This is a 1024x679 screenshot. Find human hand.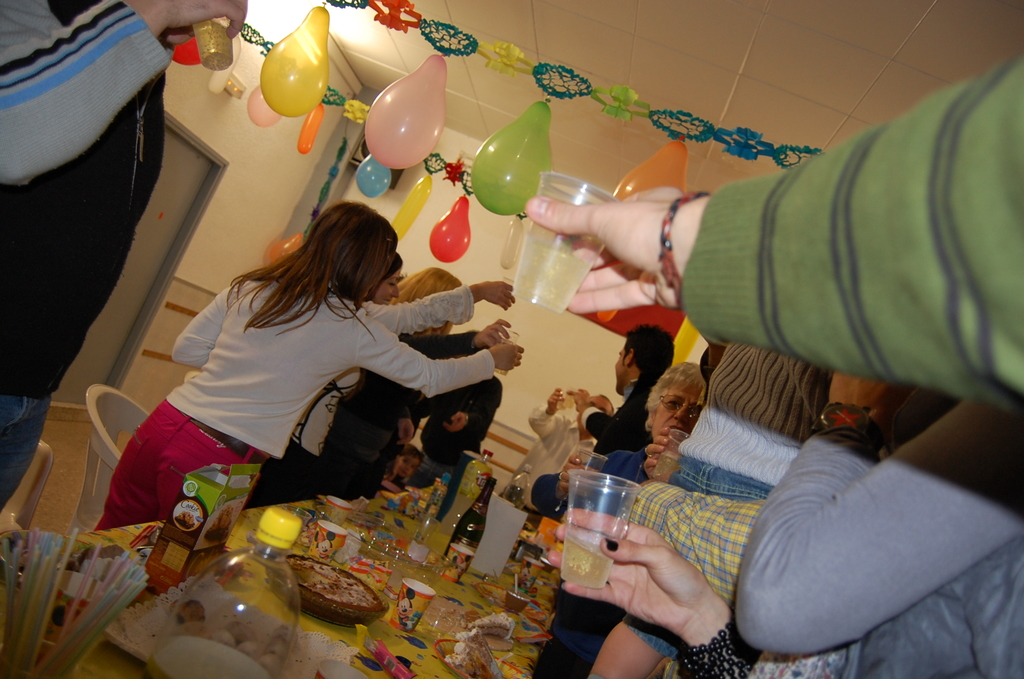
Bounding box: box=[397, 421, 415, 447].
